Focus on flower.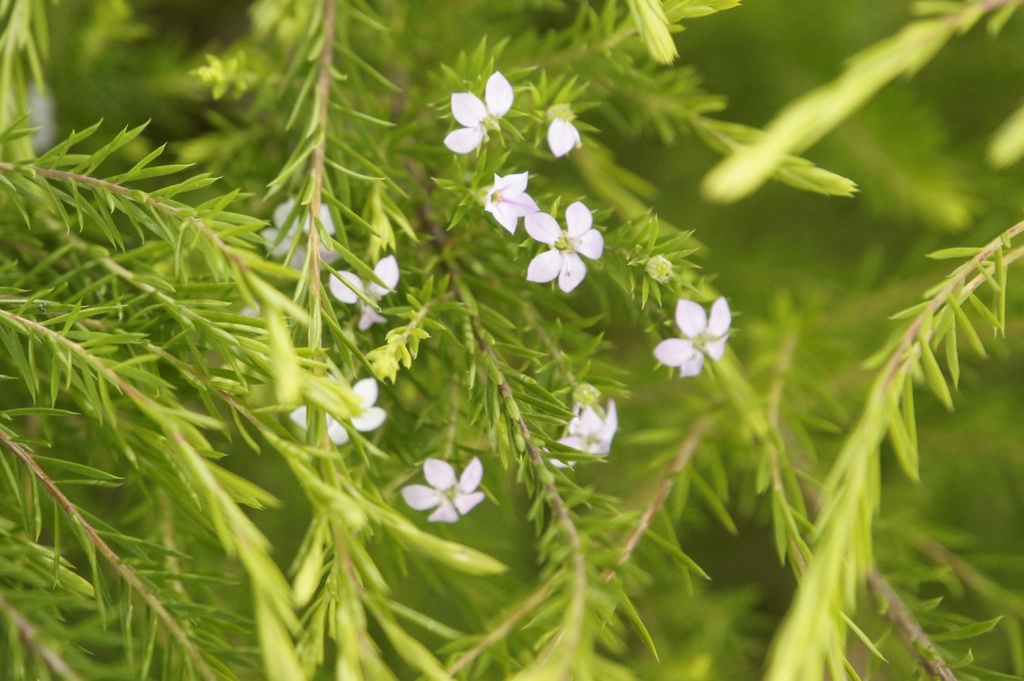
Focused at [left=449, top=68, right=508, bottom=155].
